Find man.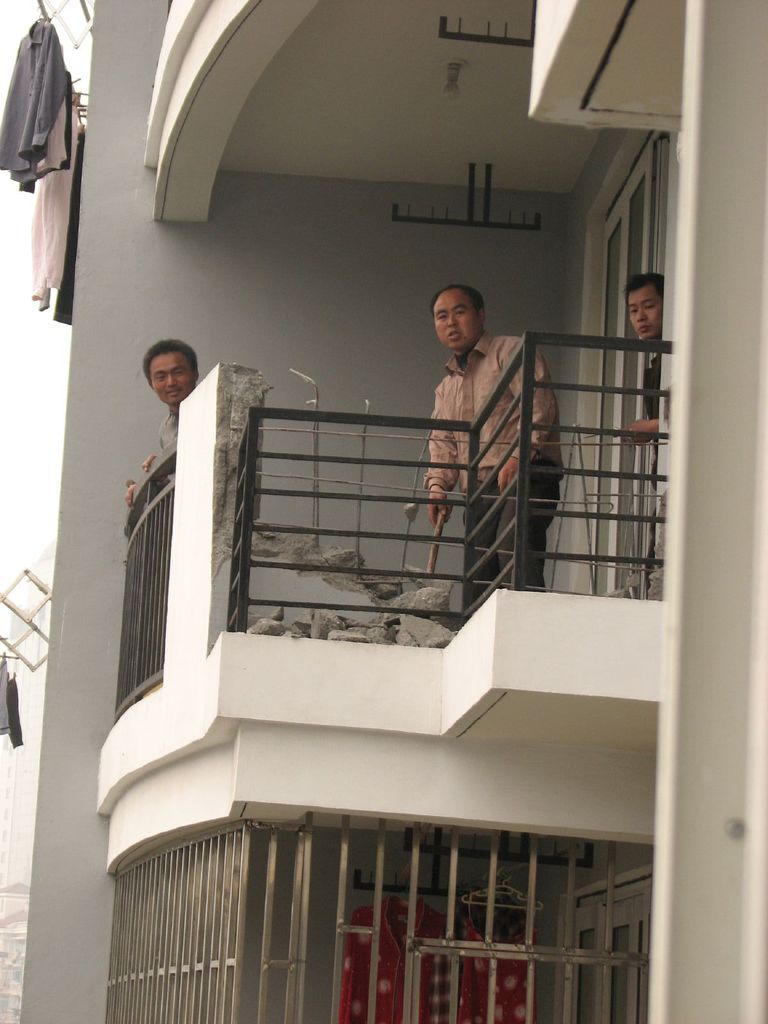
381,248,572,589.
